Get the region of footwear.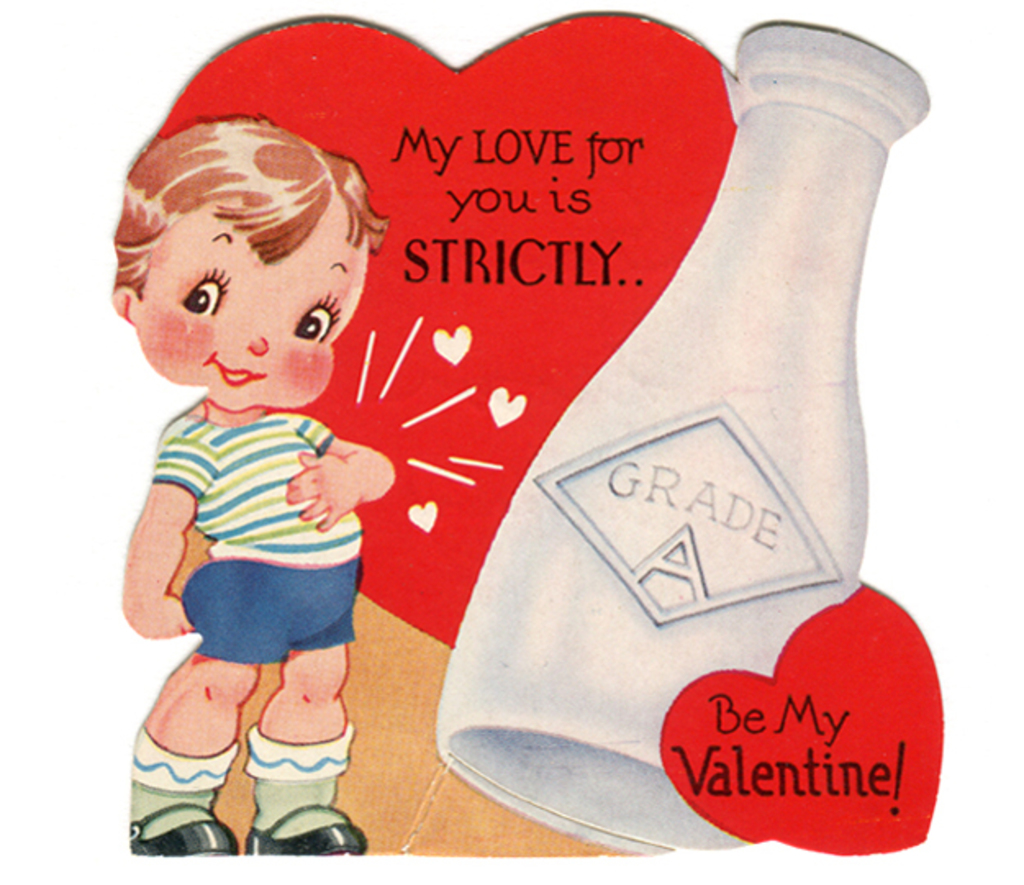
box=[128, 796, 233, 860].
